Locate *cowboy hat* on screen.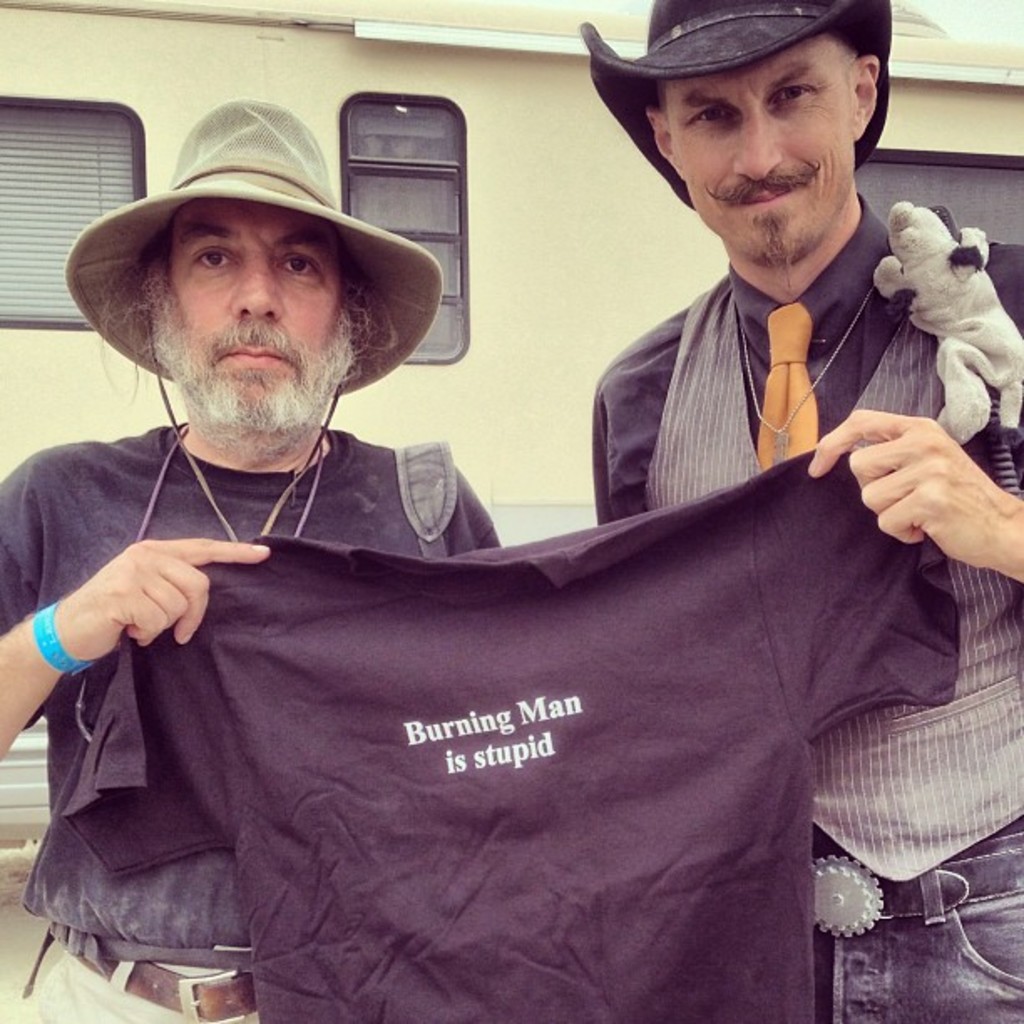
On screen at x1=574 y1=0 x2=892 y2=206.
